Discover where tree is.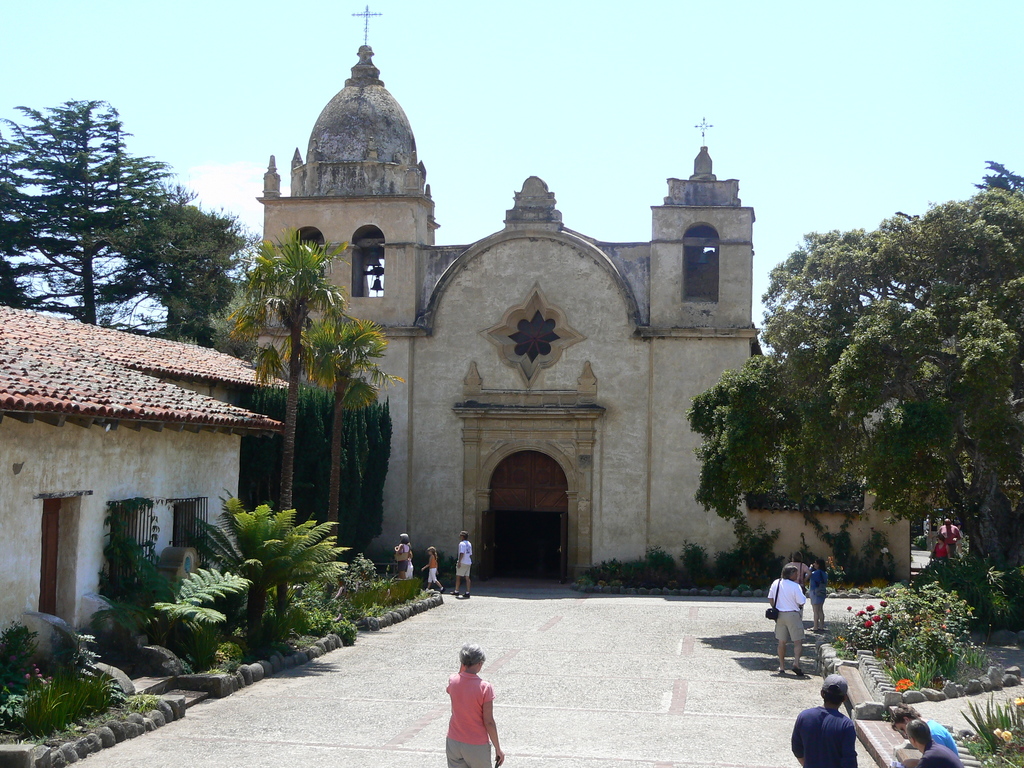
Discovered at box=[91, 196, 259, 346].
